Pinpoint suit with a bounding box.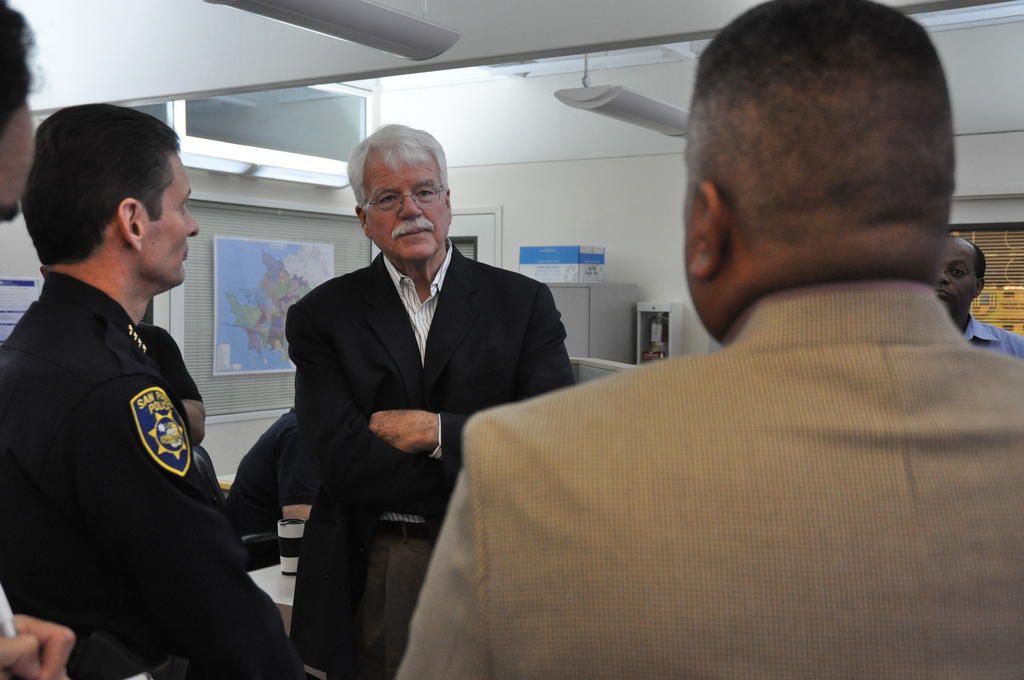
397,286,1023,679.
